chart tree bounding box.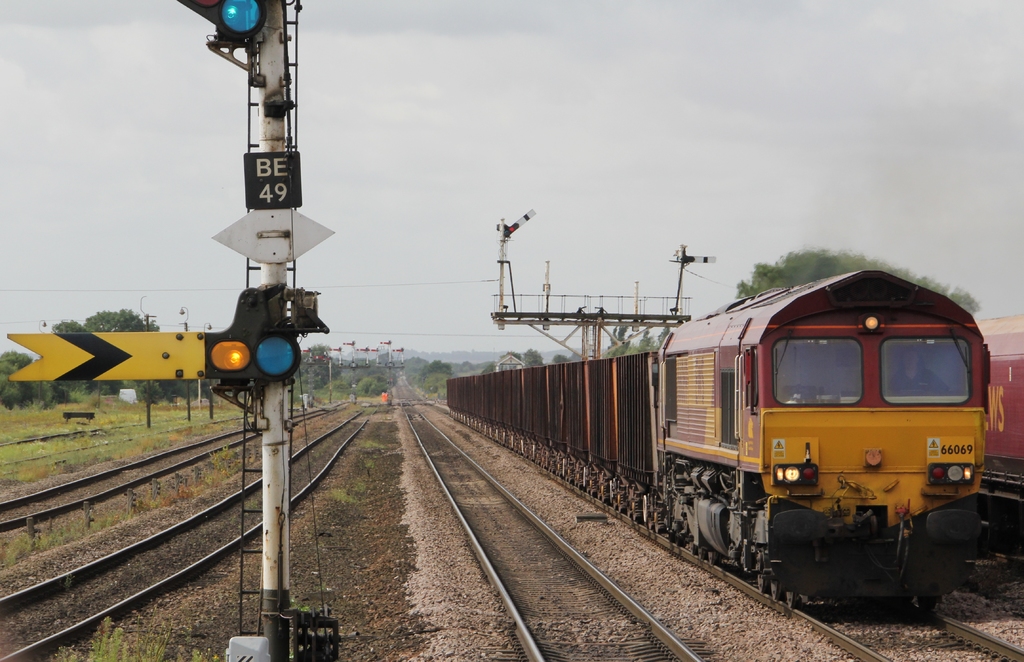
Charted: rect(478, 364, 493, 376).
